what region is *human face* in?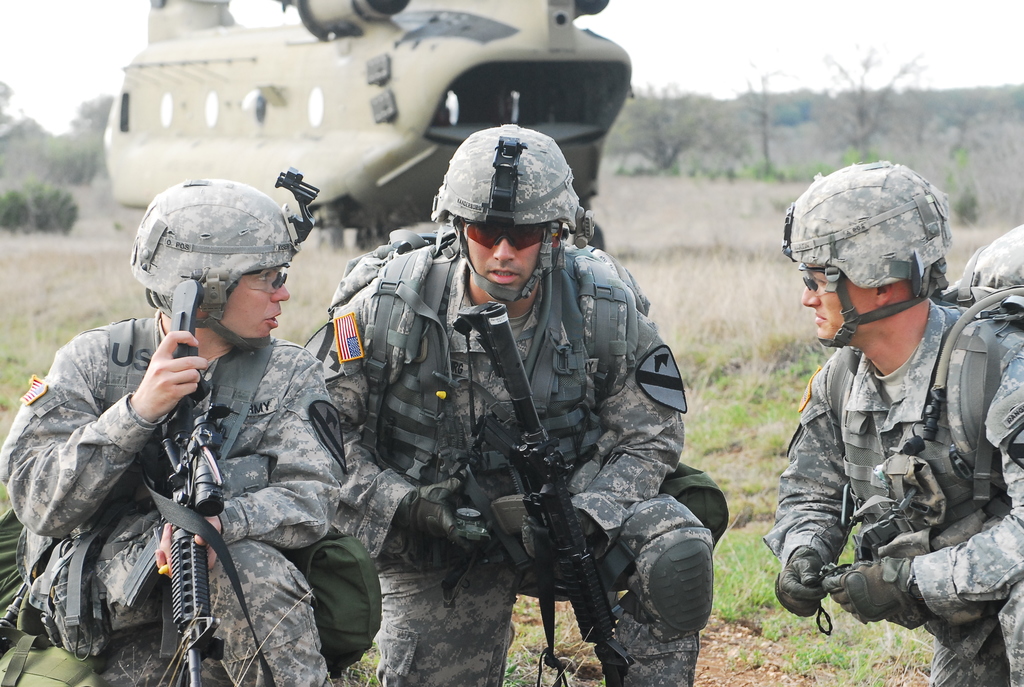
(left=800, top=264, right=877, bottom=345).
